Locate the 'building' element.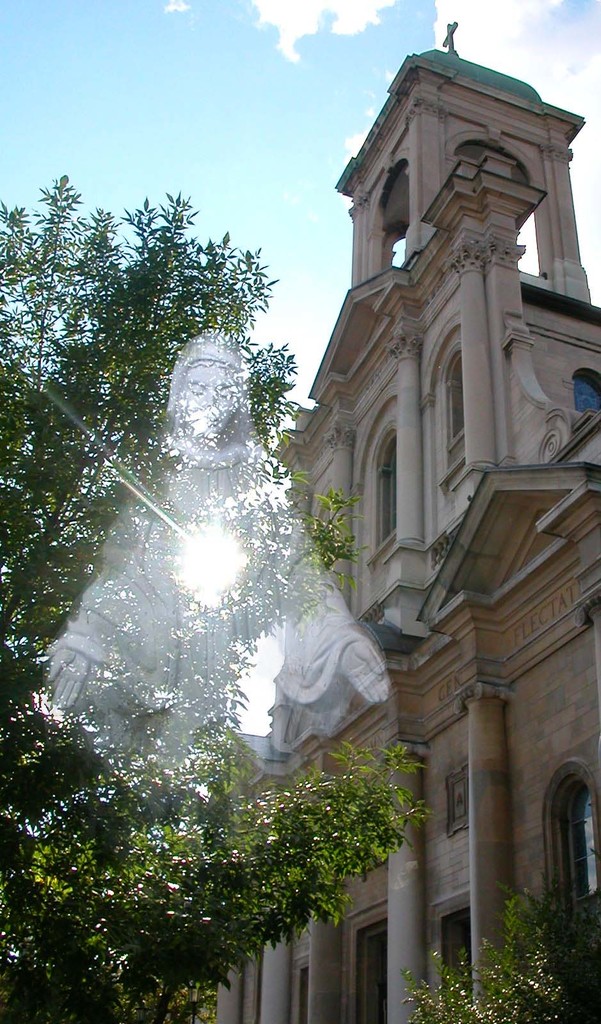
Element bbox: {"left": 209, "top": 462, "right": 600, "bottom": 1023}.
